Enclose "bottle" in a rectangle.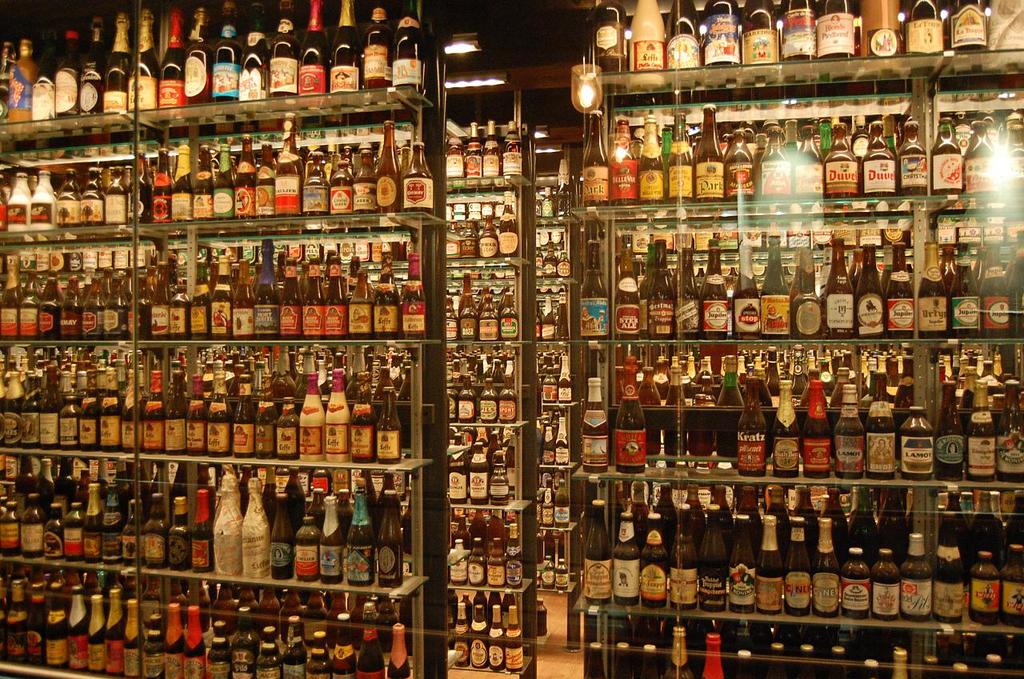
select_region(702, 509, 730, 617).
